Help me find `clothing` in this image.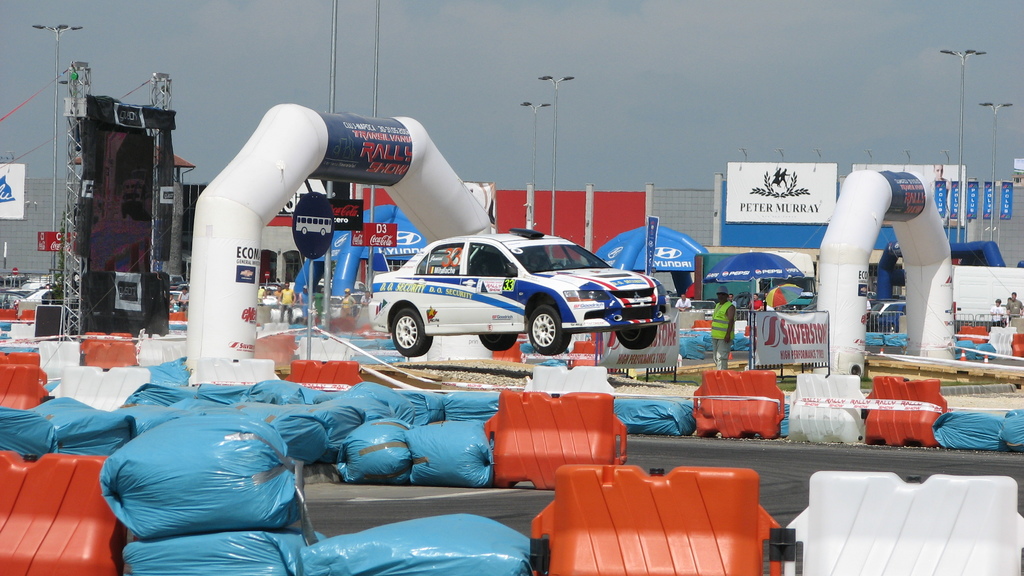
Found it: detection(1005, 298, 1022, 323).
